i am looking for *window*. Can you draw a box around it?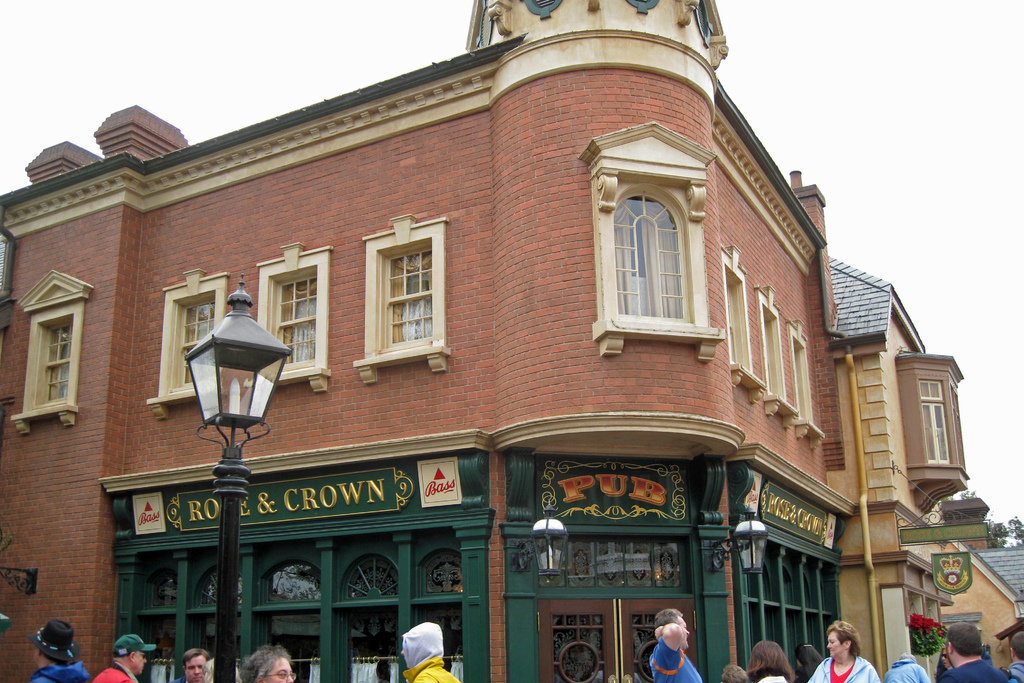
Sure, the bounding box is 381:245:435:353.
